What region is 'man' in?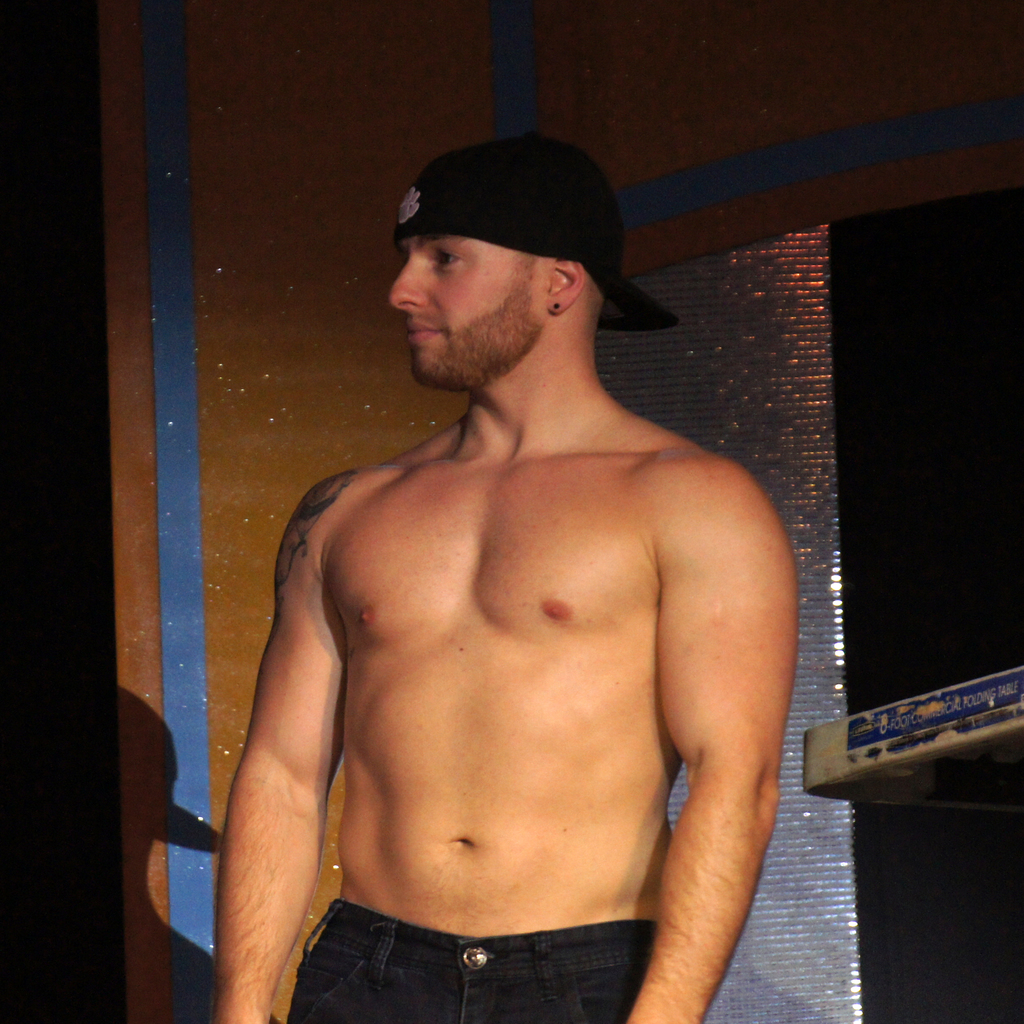
(230,128,796,1023).
